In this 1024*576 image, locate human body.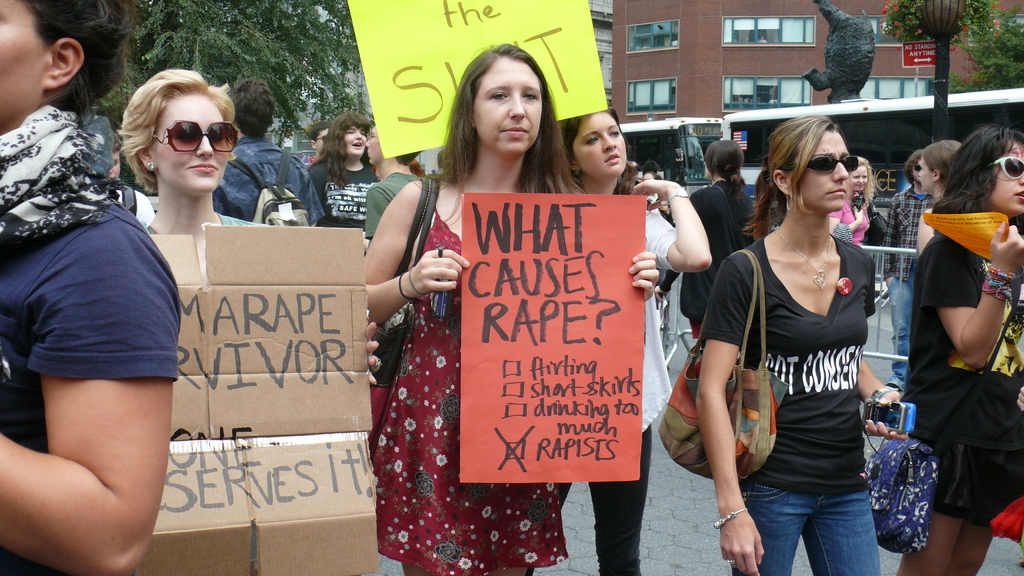
Bounding box: (307, 157, 374, 233).
